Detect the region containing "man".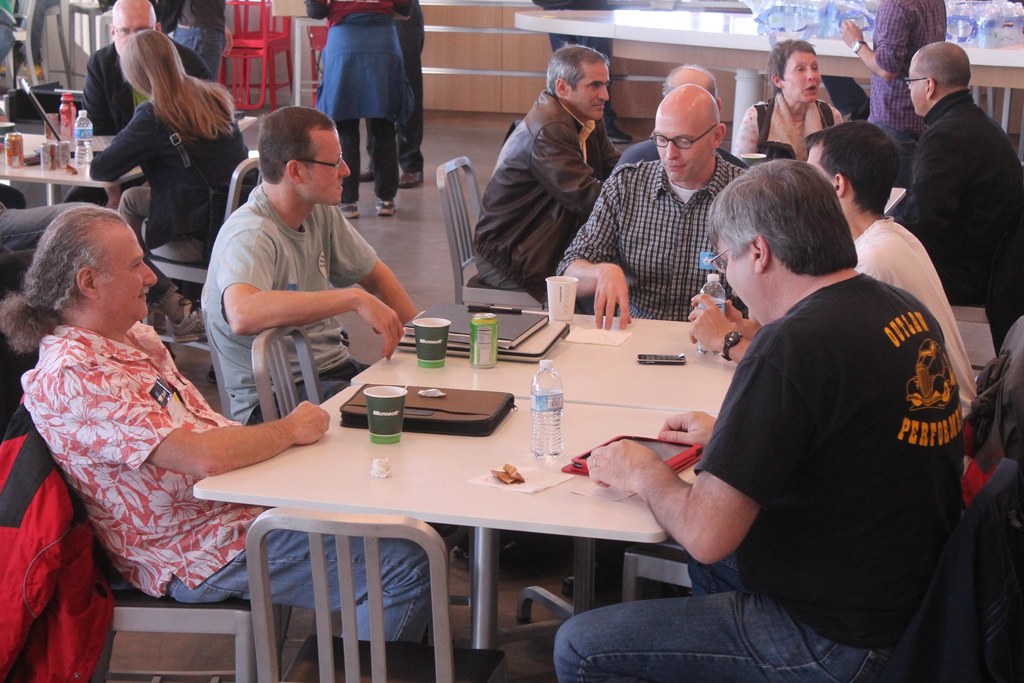
x1=468, y1=43, x2=626, y2=306.
